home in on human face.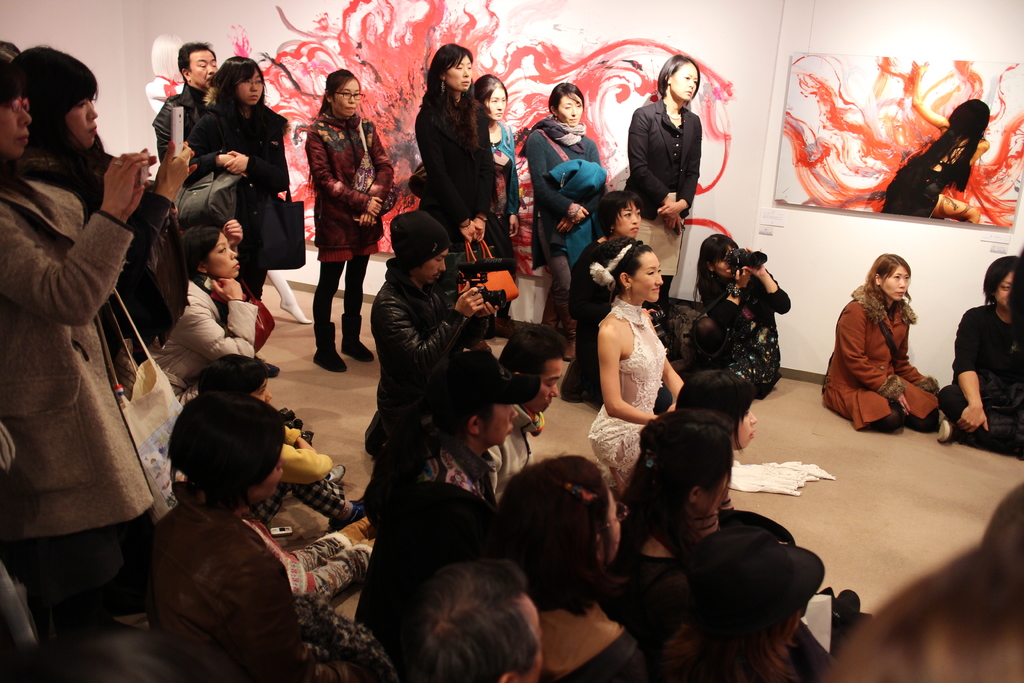
Homed in at bbox=(481, 397, 518, 448).
